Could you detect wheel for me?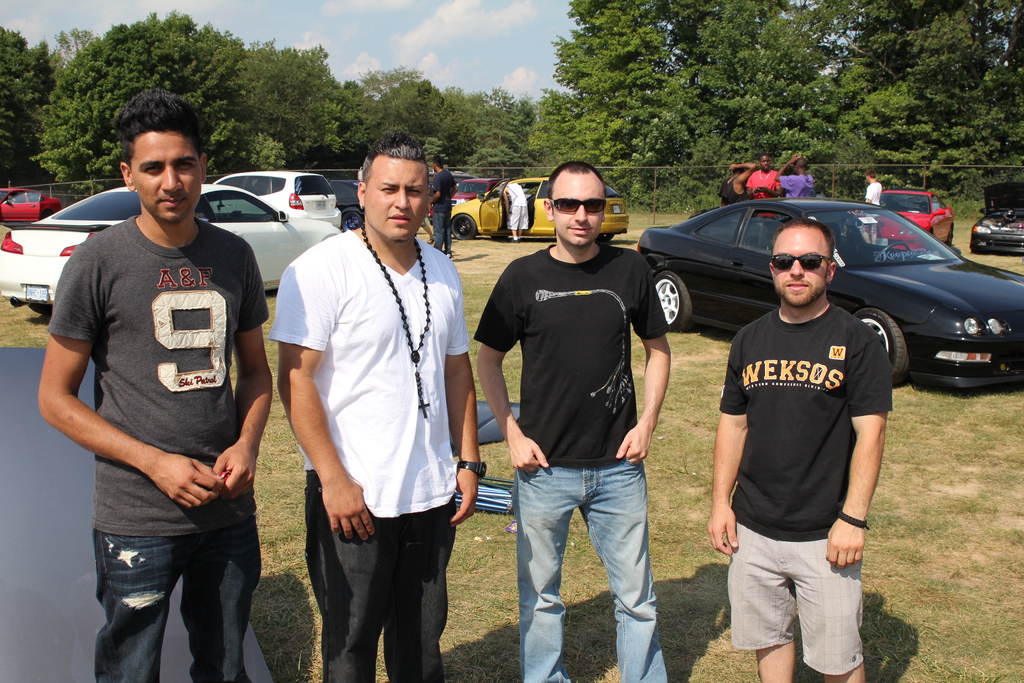
Detection result: 946/222/954/246.
